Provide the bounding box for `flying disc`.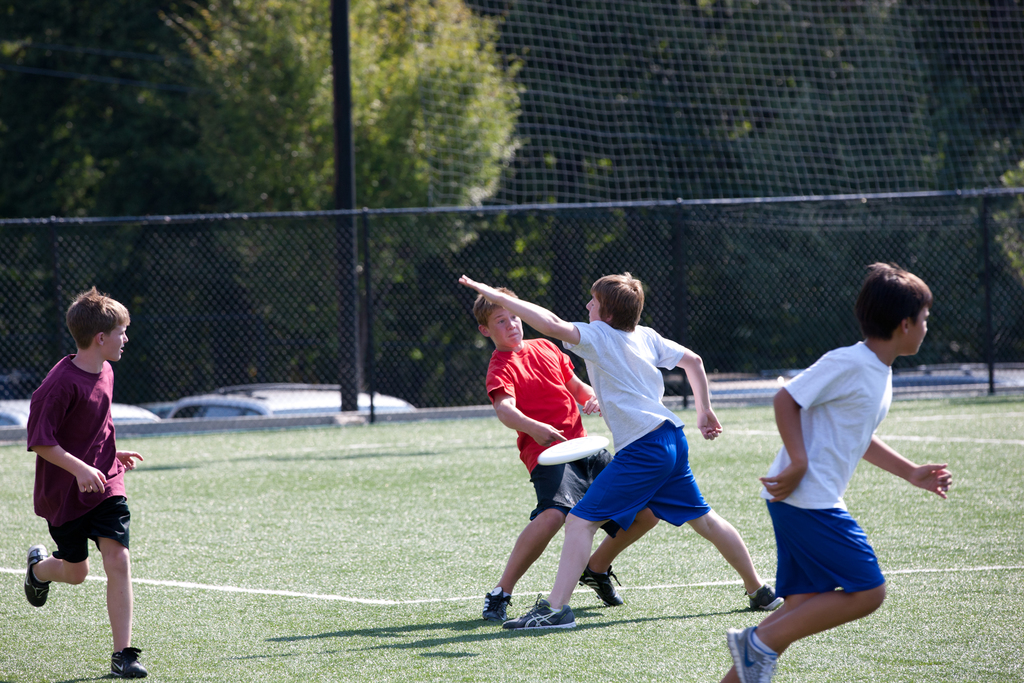
bbox=(536, 434, 609, 465).
